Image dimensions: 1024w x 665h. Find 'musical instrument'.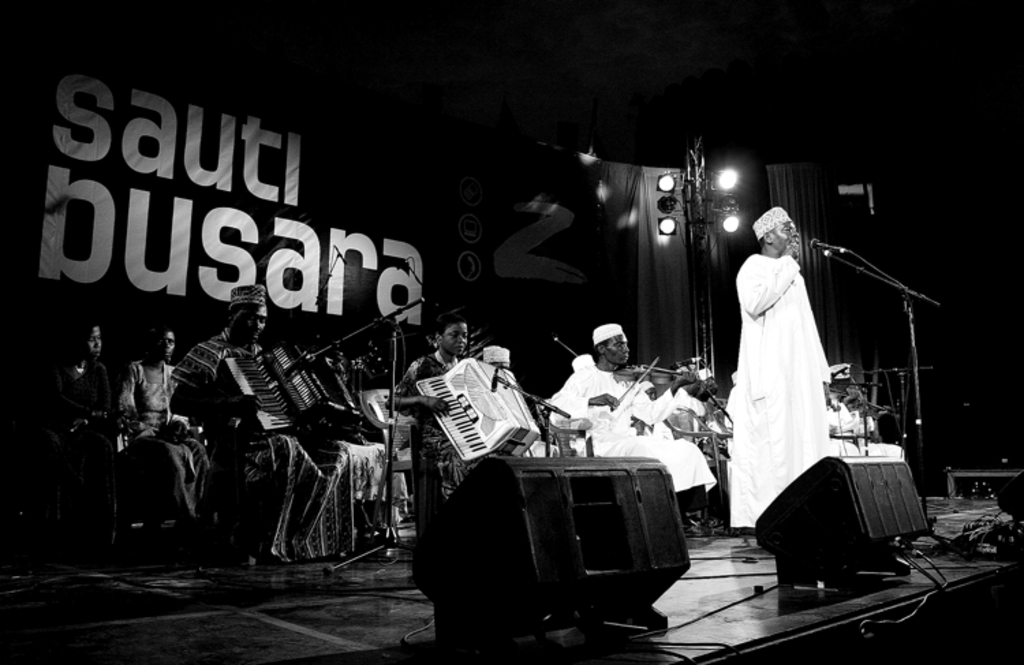
<region>408, 351, 545, 468</region>.
